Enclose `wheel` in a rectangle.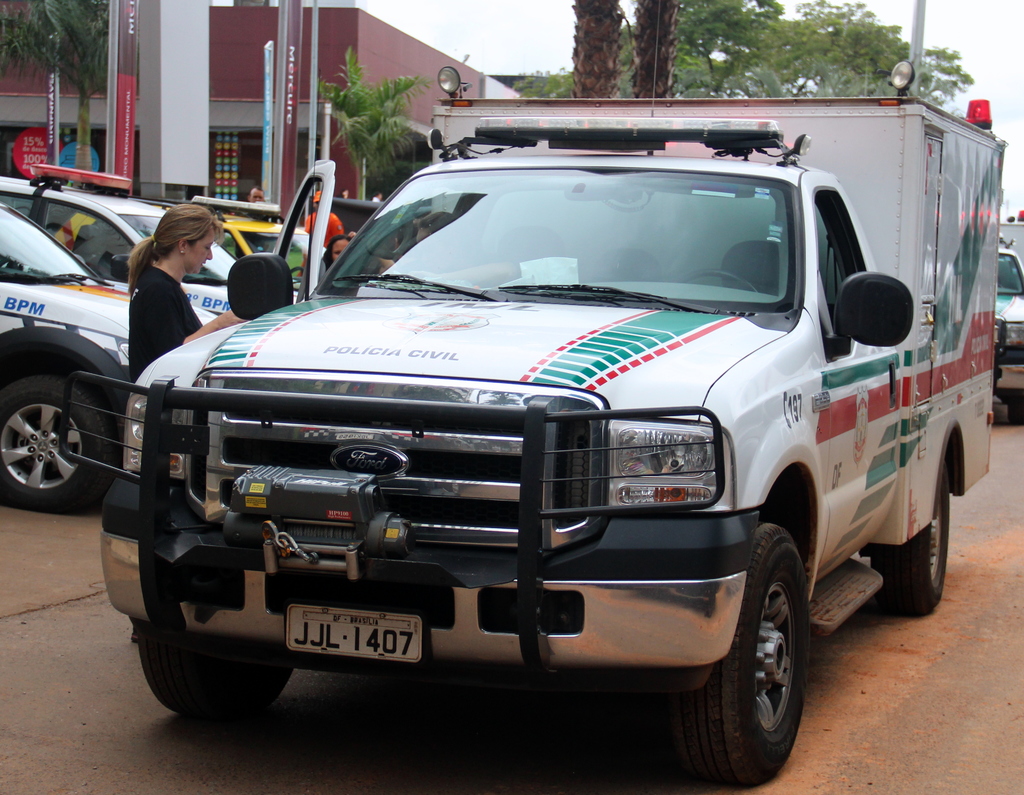
l=864, t=460, r=954, b=620.
